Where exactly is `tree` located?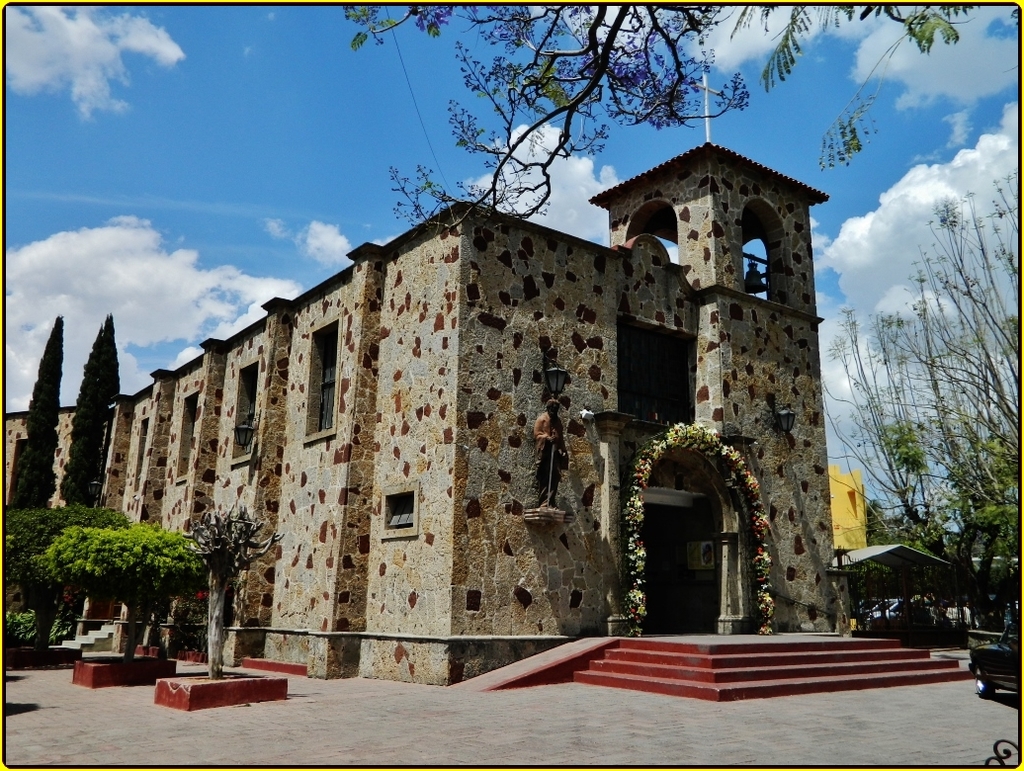
Its bounding box is 787 158 1018 628.
